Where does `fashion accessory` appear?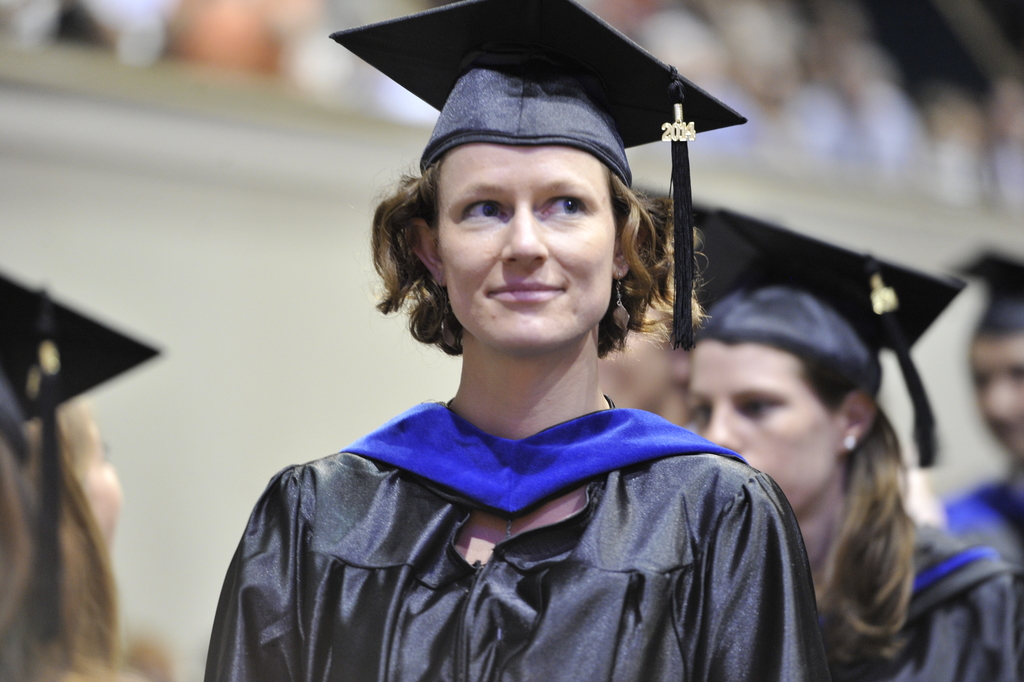
Appears at {"x1": 443, "y1": 277, "x2": 457, "y2": 352}.
